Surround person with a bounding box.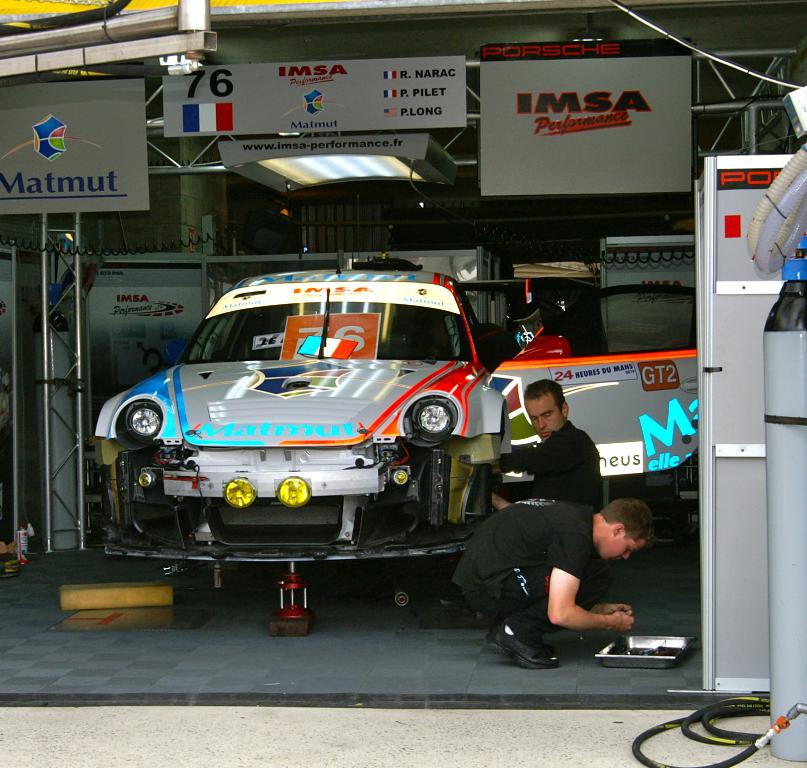
{"x1": 454, "y1": 498, "x2": 653, "y2": 667}.
